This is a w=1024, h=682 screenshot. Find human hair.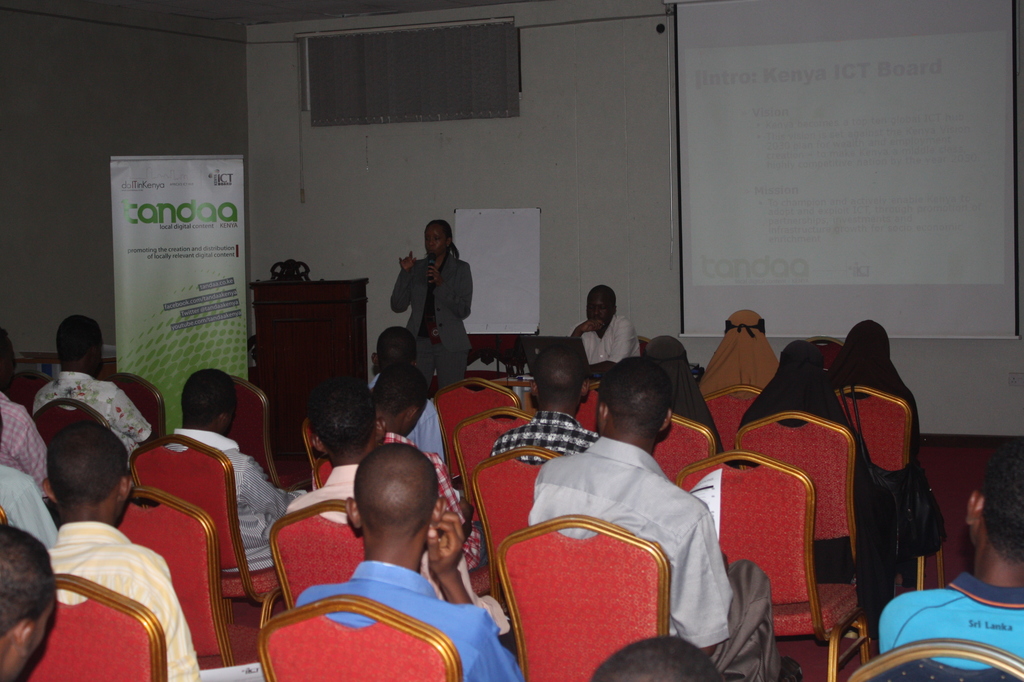
Bounding box: rect(423, 216, 462, 259).
